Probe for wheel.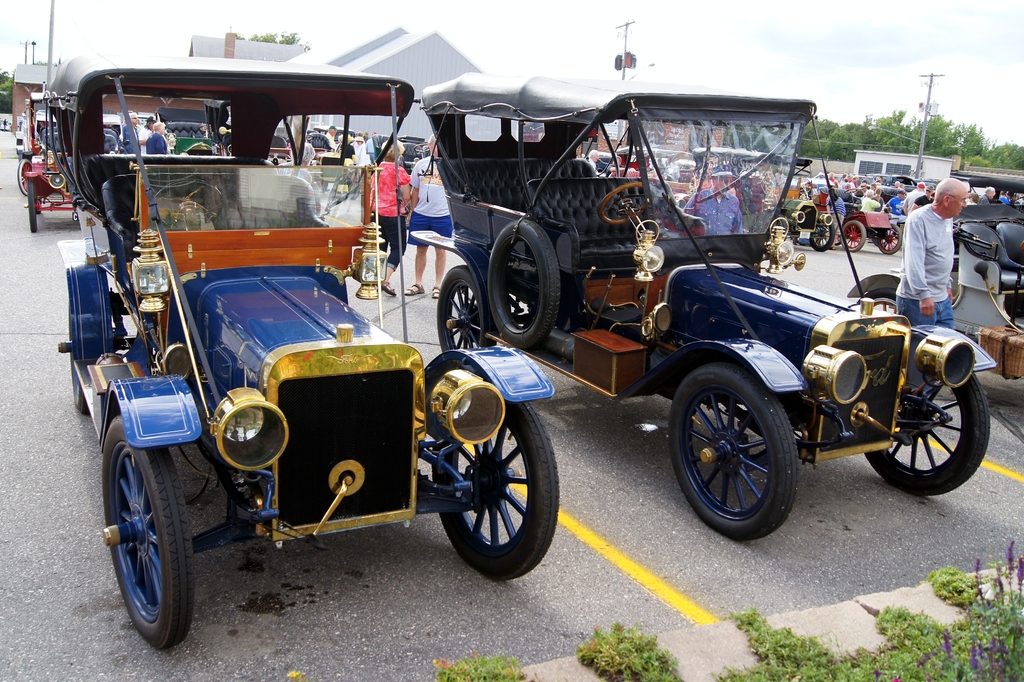
Probe result: {"x1": 865, "y1": 341, "x2": 992, "y2": 498}.
